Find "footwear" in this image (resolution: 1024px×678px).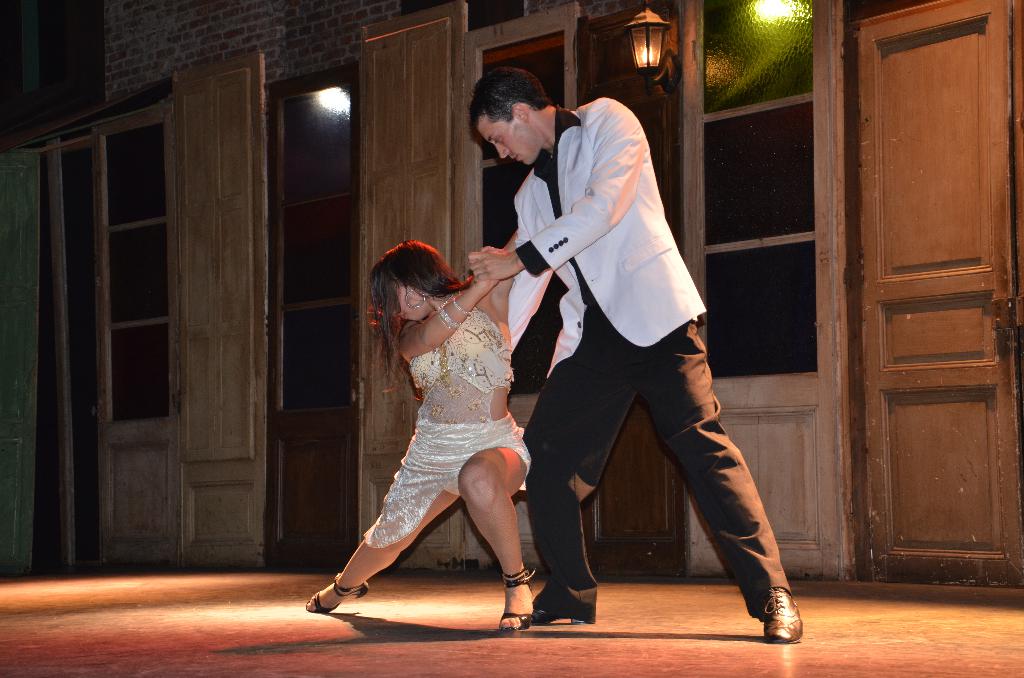
302, 559, 373, 611.
